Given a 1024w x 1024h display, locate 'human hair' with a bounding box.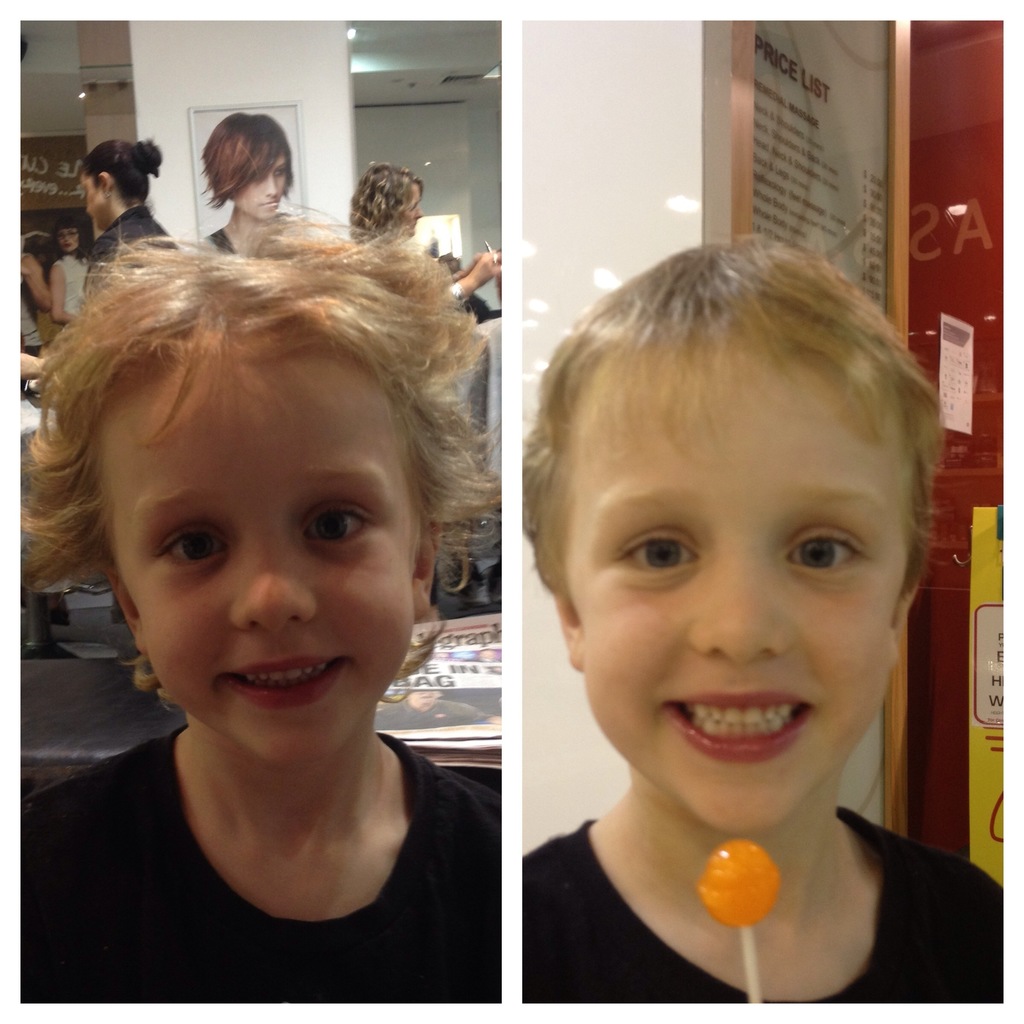
Located: select_region(515, 224, 947, 605).
